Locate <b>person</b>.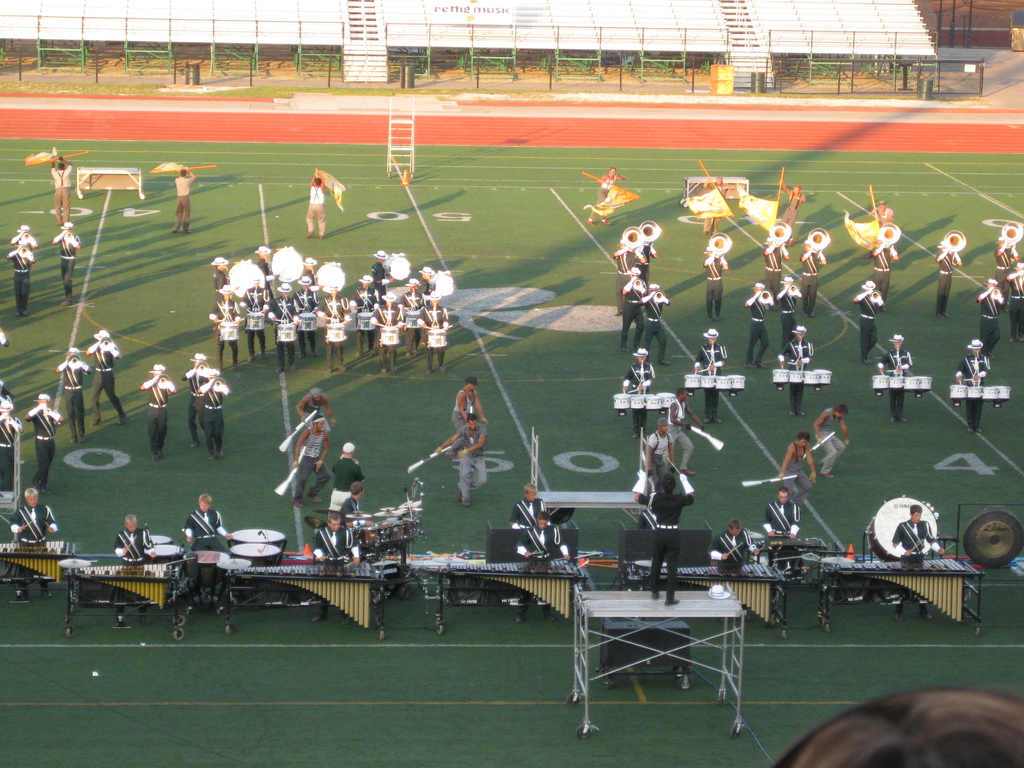
Bounding box: bbox(24, 390, 63, 488).
